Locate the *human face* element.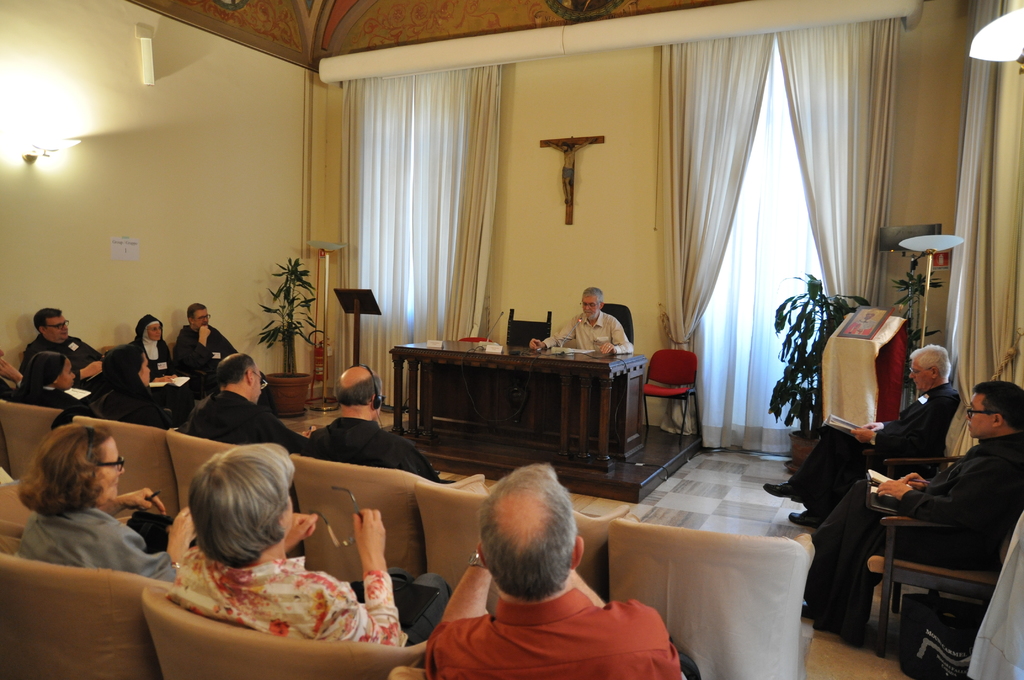
Element bbox: (left=44, top=314, right=70, bottom=346).
